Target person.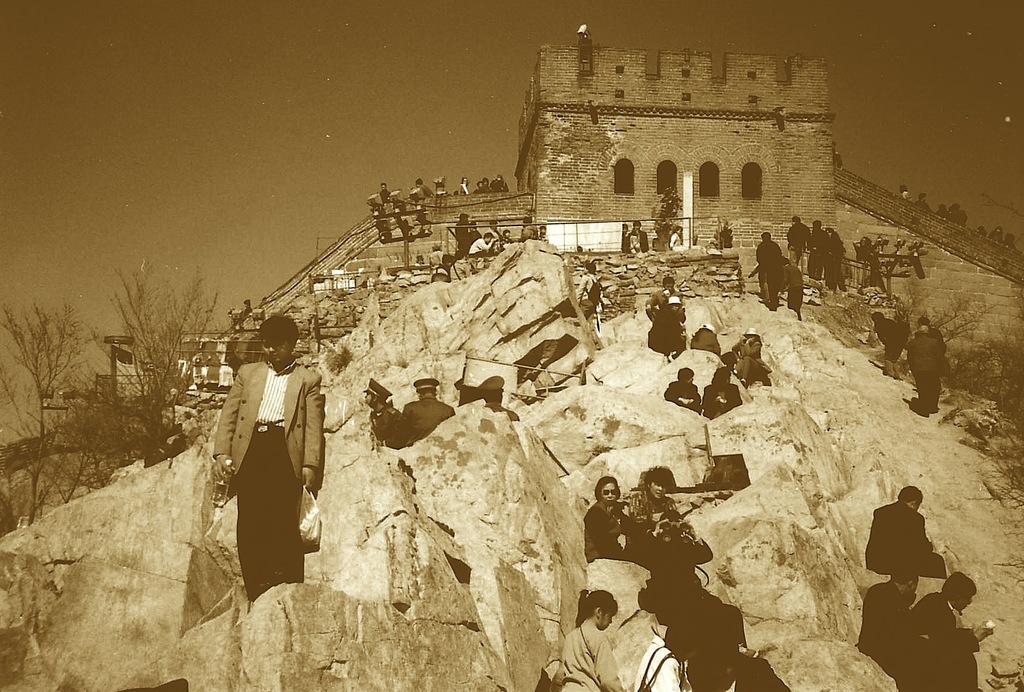
Target region: (left=645, top=294, right=689, bottom=362).
